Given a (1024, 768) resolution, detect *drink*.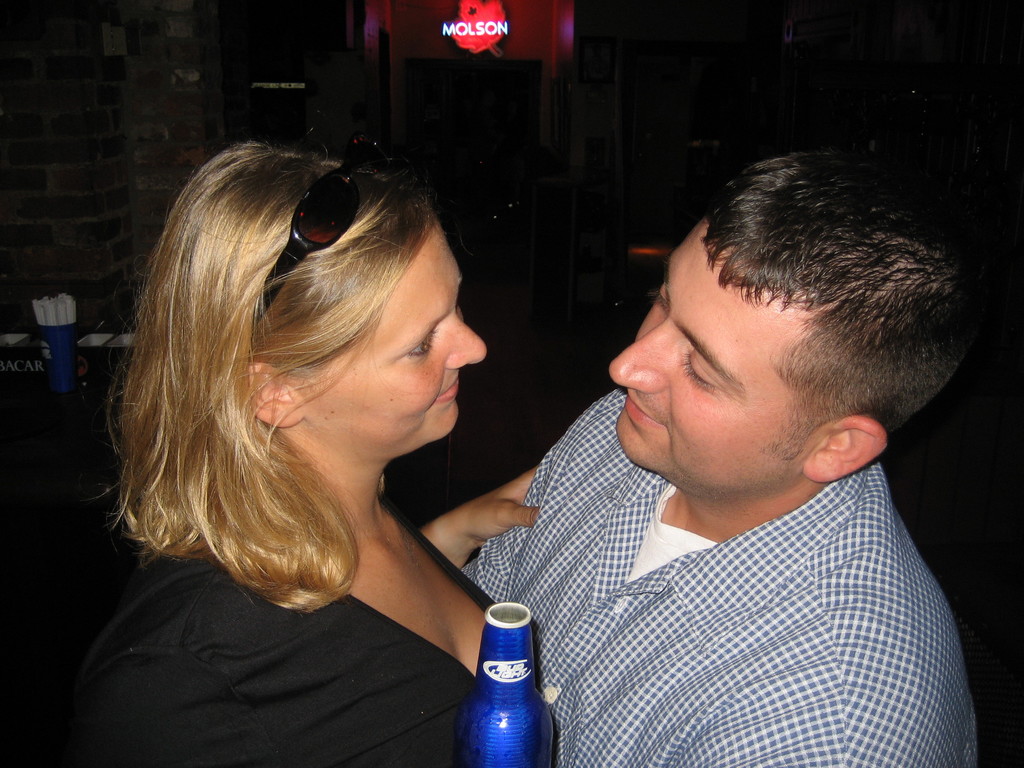
[470, 602, 545, 758].
